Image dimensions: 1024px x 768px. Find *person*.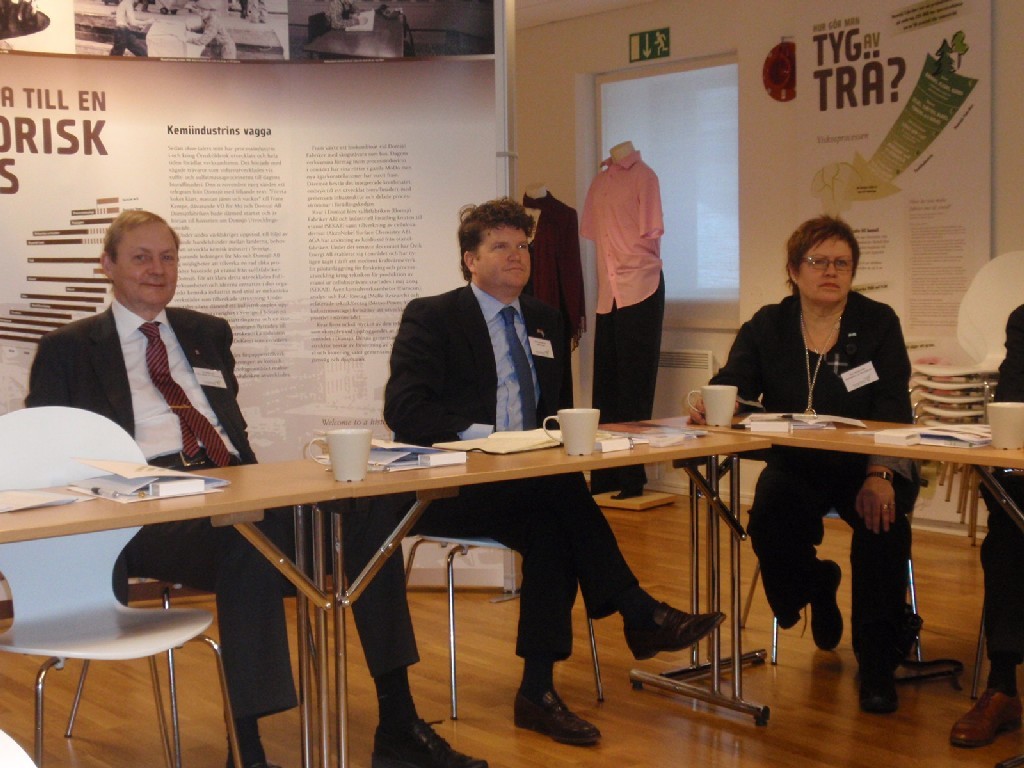
{"x1": 940, "y1": 300, "x2": 1023, "y2": 767}.
